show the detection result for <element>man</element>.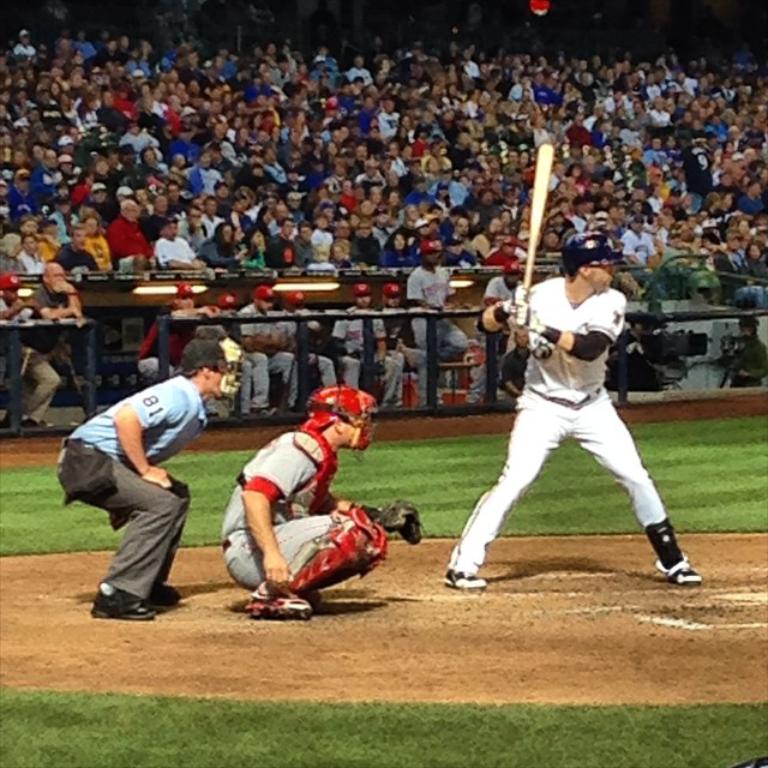
<bbox>482, 262, 530, 359</bbox>.
